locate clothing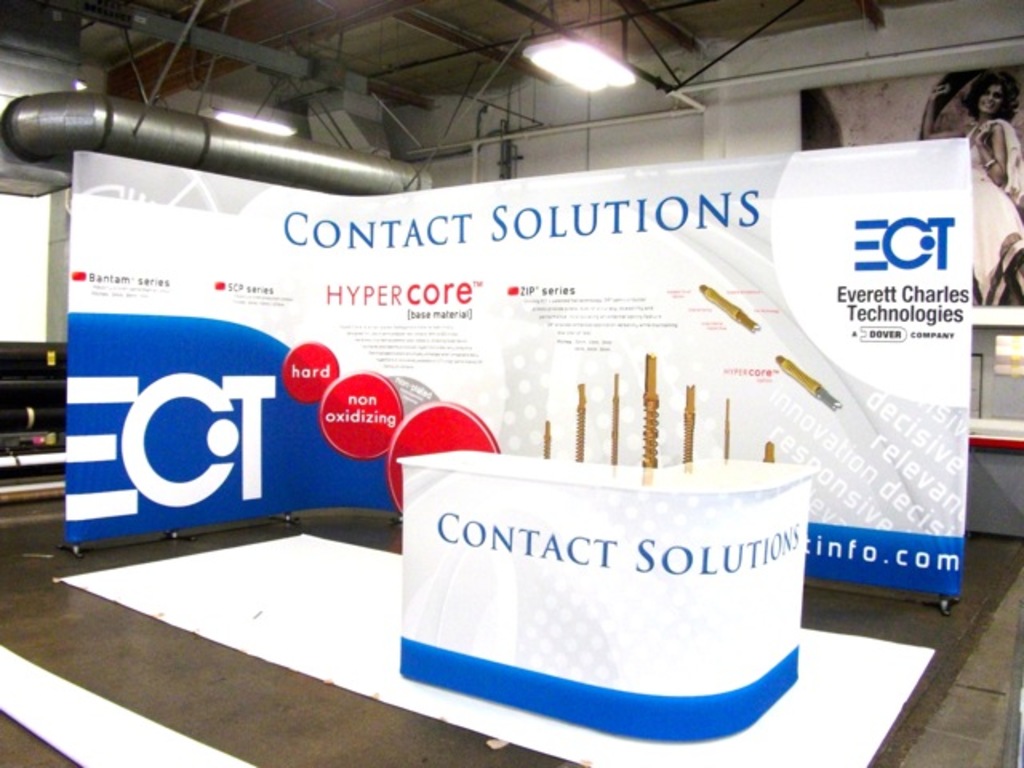
box=[966, 118, 1022, 304]
